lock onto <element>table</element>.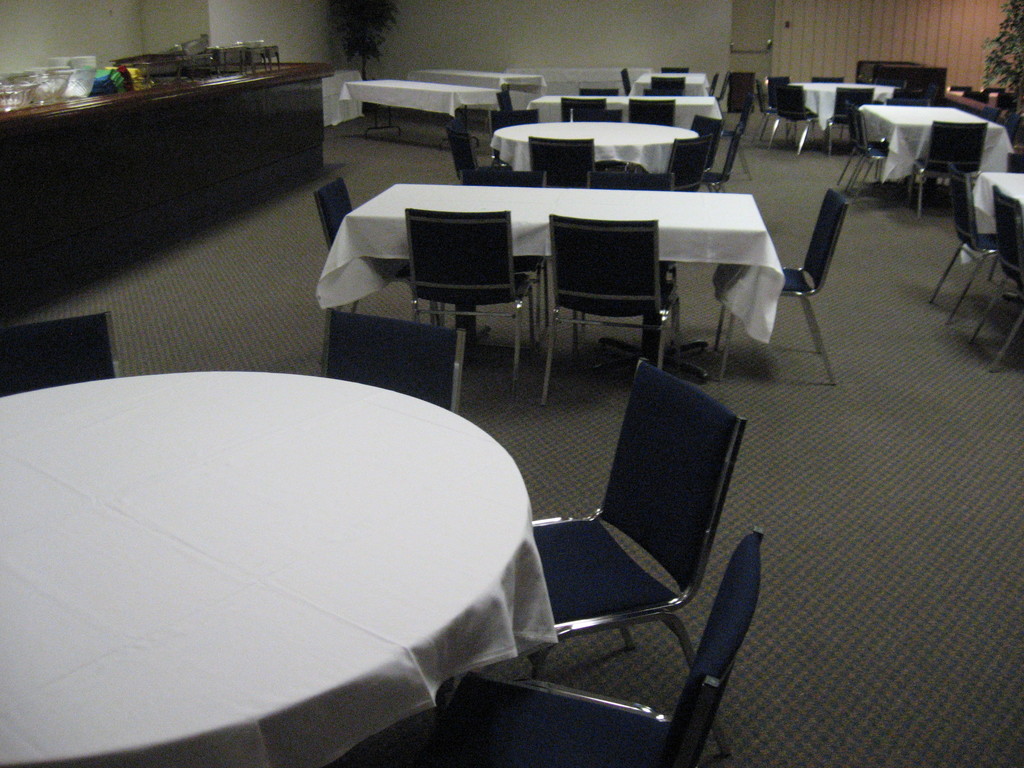
Locked: <region>0, 368, 529, 767</region>.
